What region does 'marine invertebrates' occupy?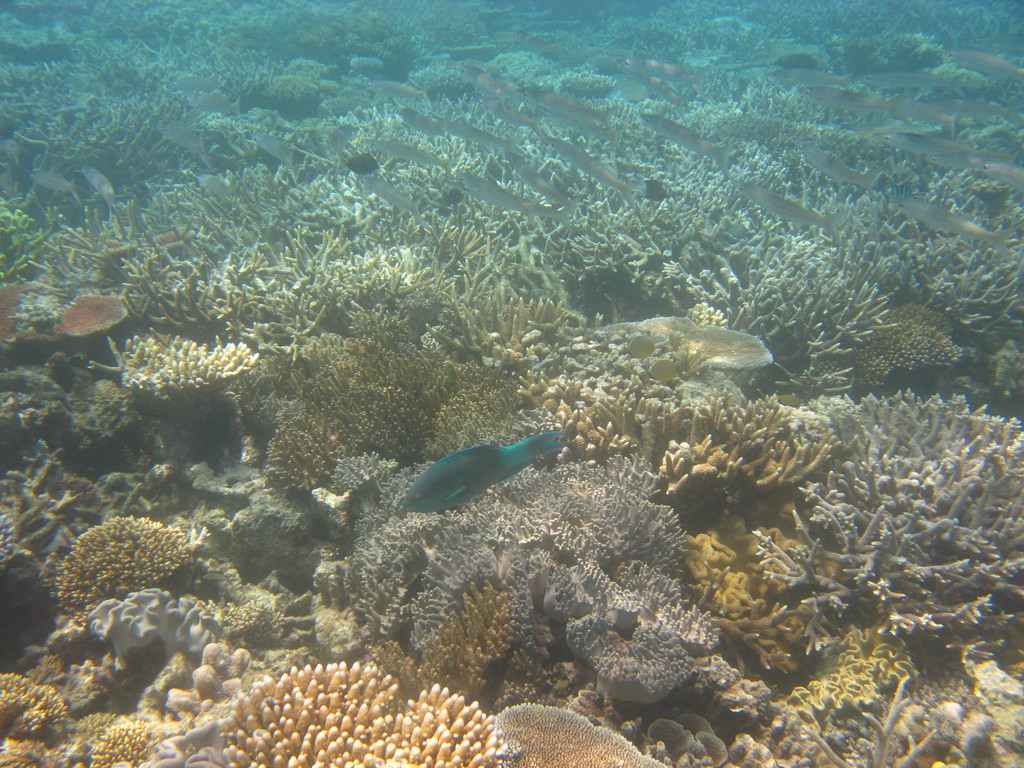
{"x1": 44, "y1": 156, "x2": 436, "y2": 315}.
